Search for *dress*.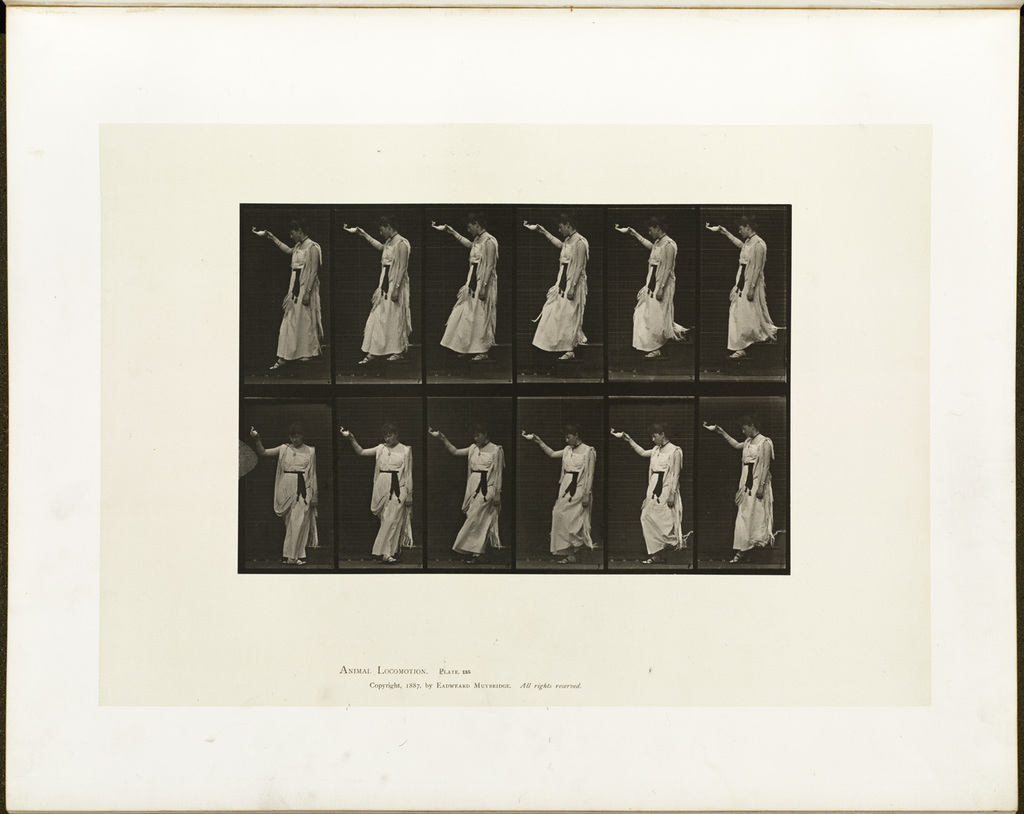
Found at pyautogui.locateOnScreen(360, 239, 413, 359).
